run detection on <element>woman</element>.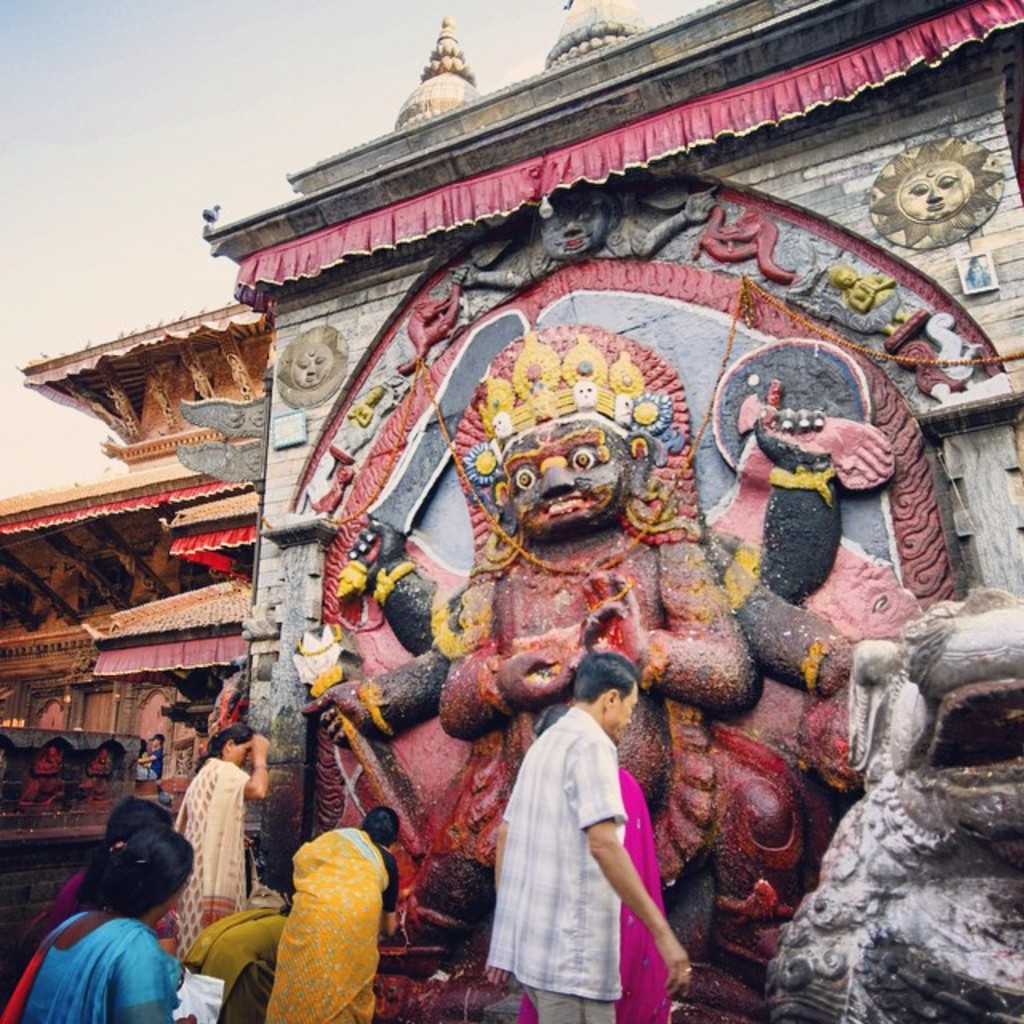
Result: bbox(170, 725, 270, 958).
